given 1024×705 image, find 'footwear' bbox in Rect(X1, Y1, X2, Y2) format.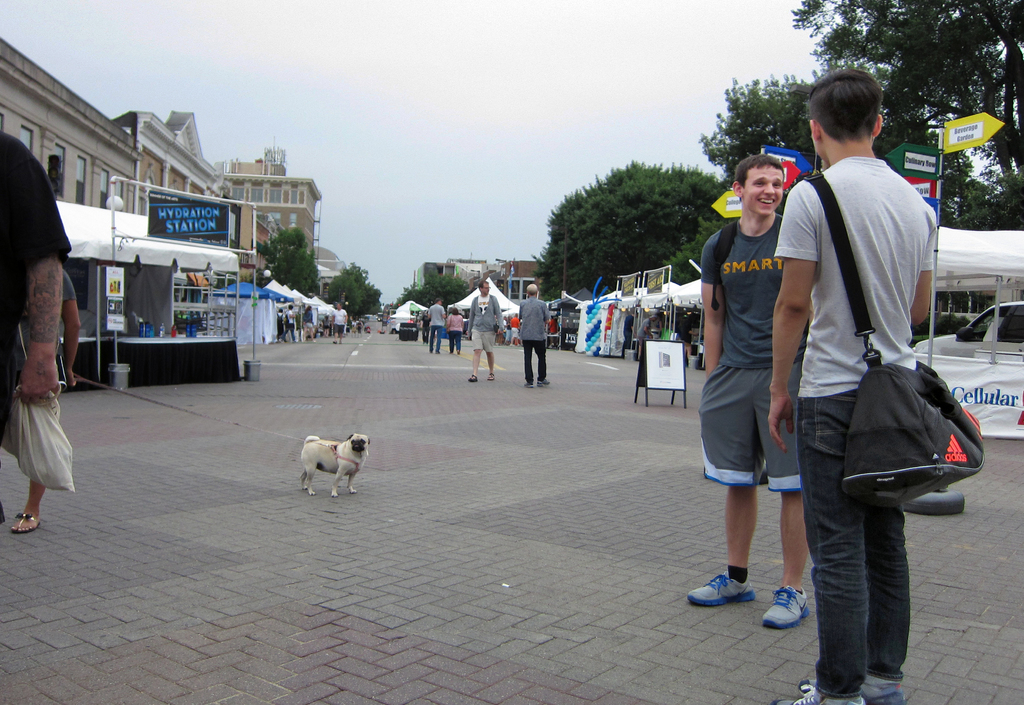
Rect(487, 373, 493, 382).
